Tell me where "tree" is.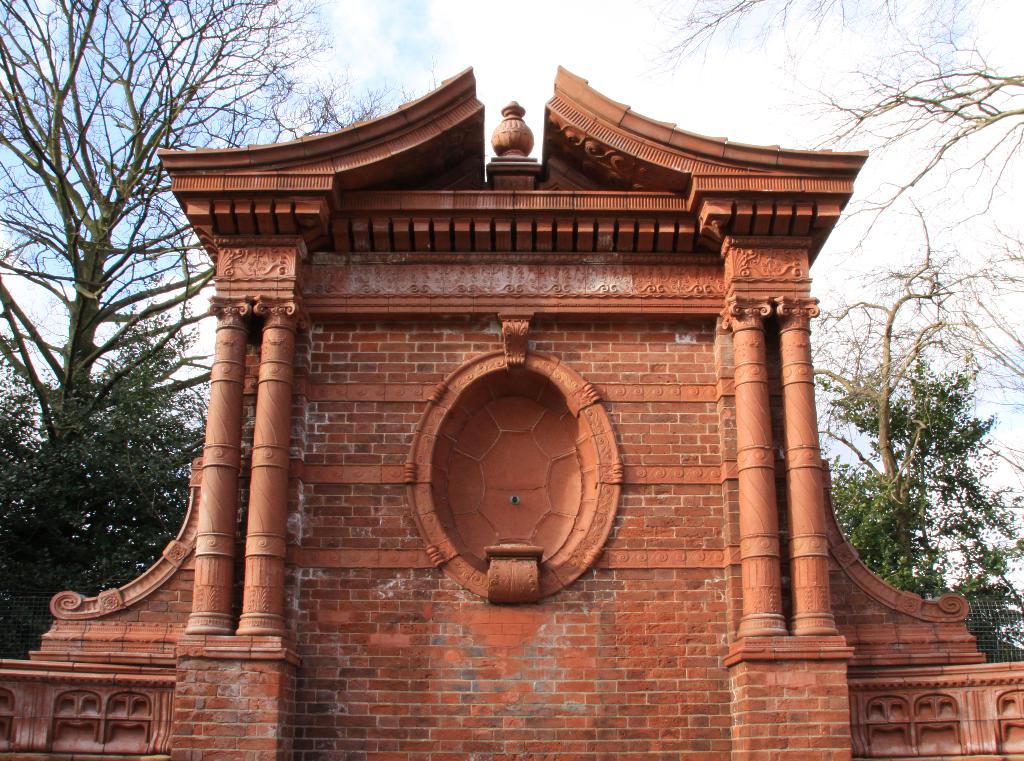
"tree" is at 668, 0, 1023, 249.
